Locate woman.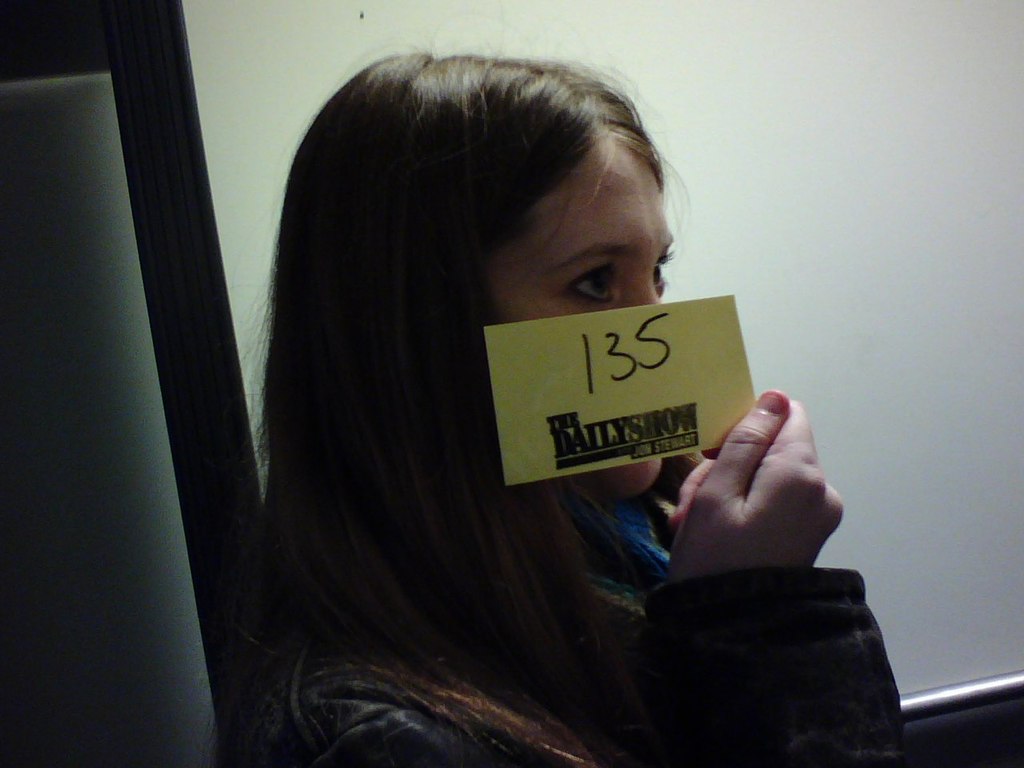
Bounding box: bbox(240, 33, 916, 767).
